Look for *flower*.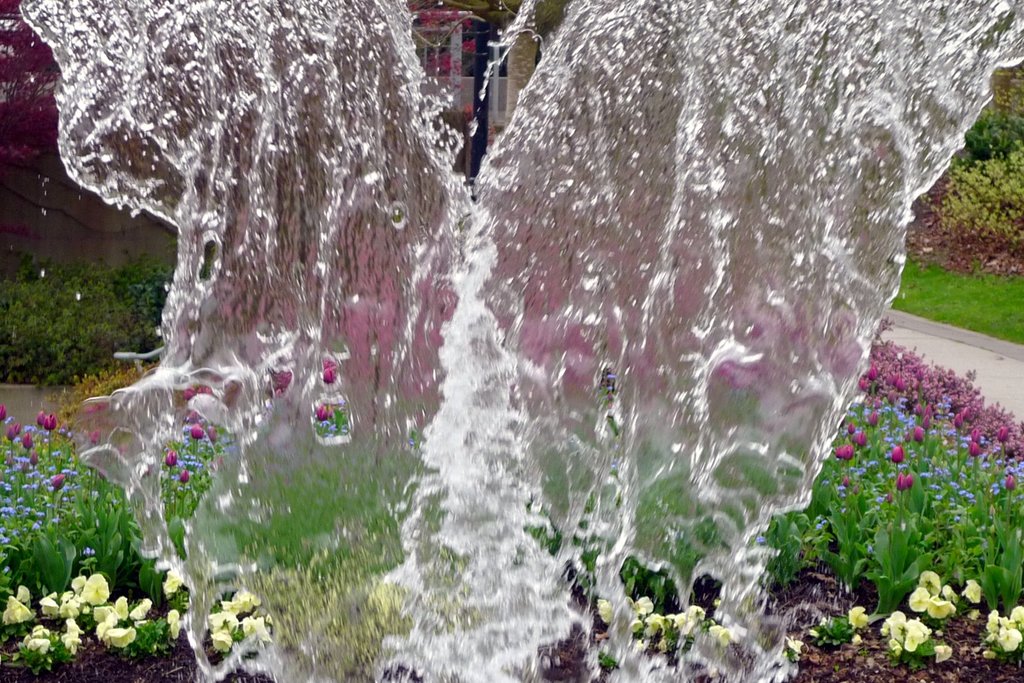
Found: <bbox>861, 432, 867, 442</bbox>.
